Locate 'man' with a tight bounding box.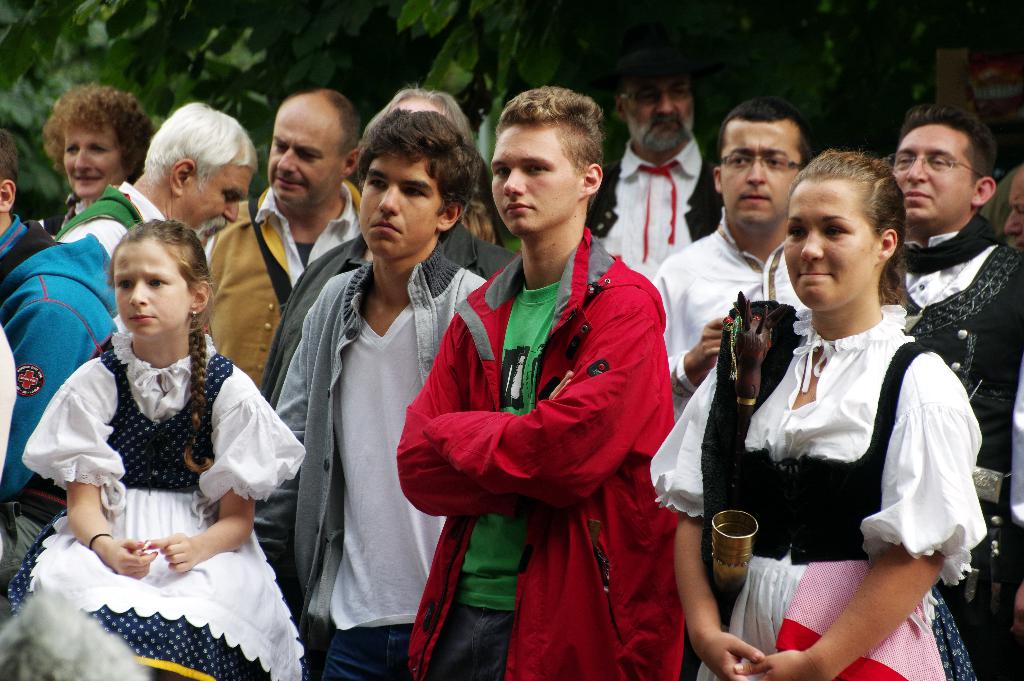
x1=54 y1=101 x2=250 y2=327.
